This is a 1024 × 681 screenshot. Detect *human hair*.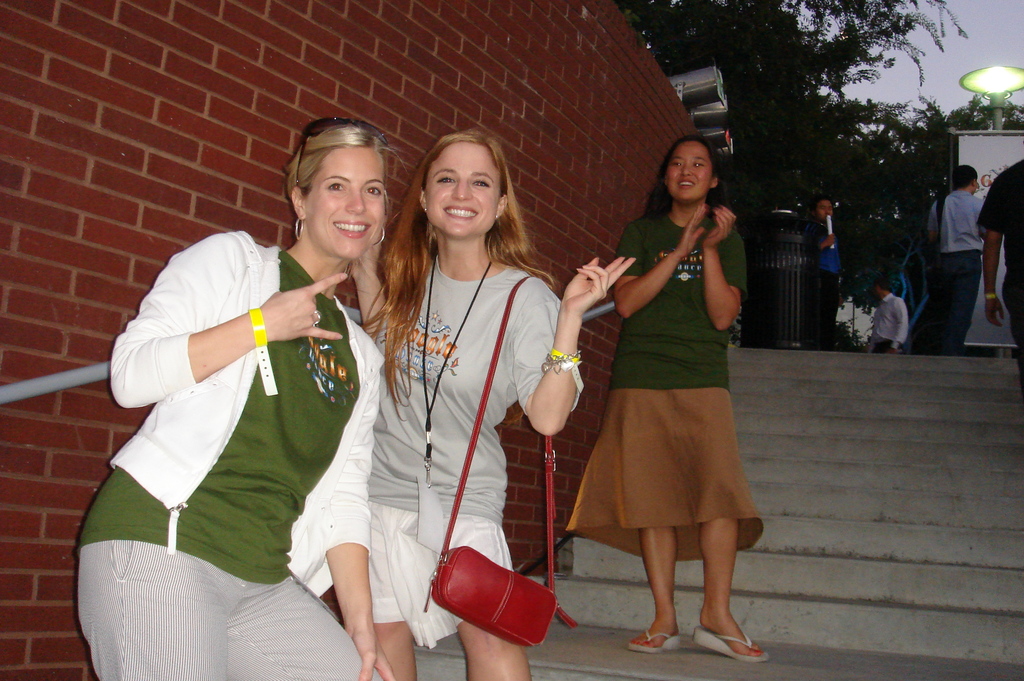
952, 163, 980, 192.
